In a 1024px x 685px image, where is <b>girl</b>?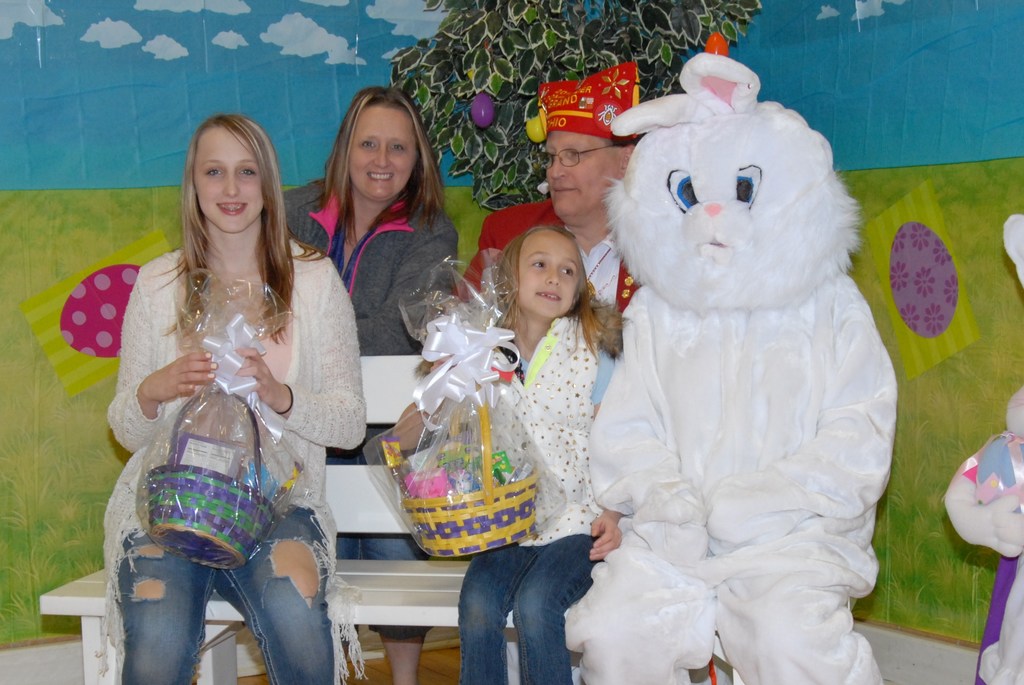
(391, 225, 629, 684).
